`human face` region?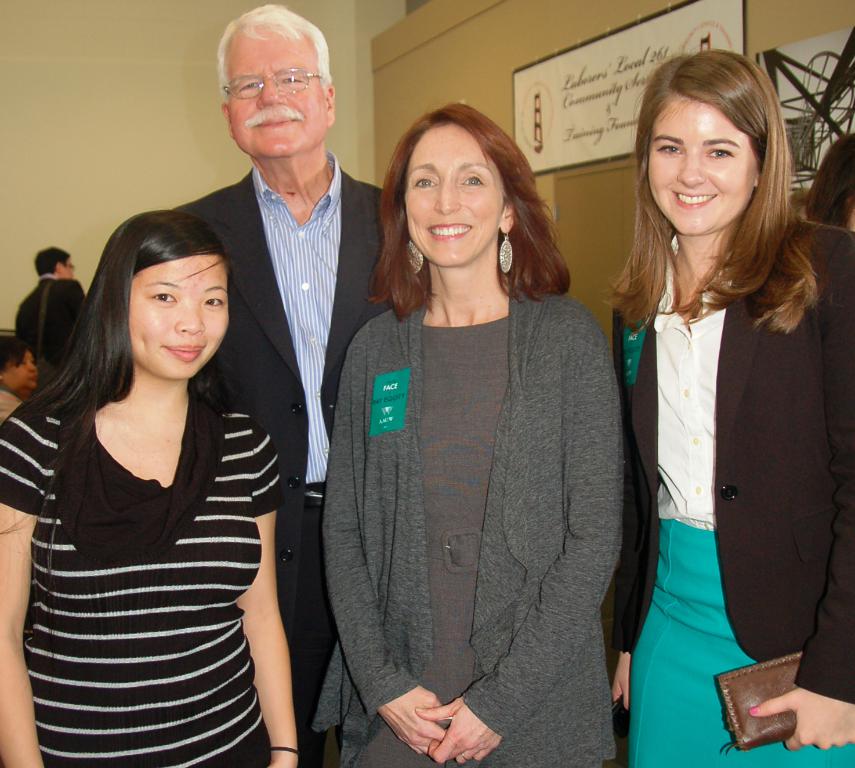
648,98,753,238
